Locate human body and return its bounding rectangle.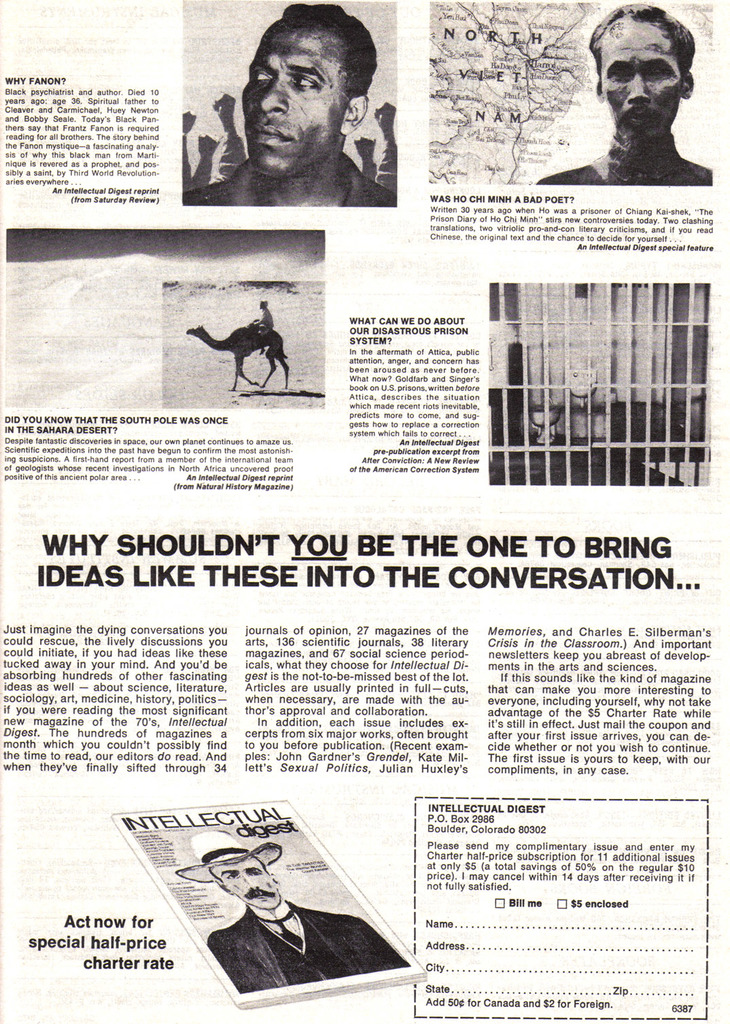
211,898,411,992.
